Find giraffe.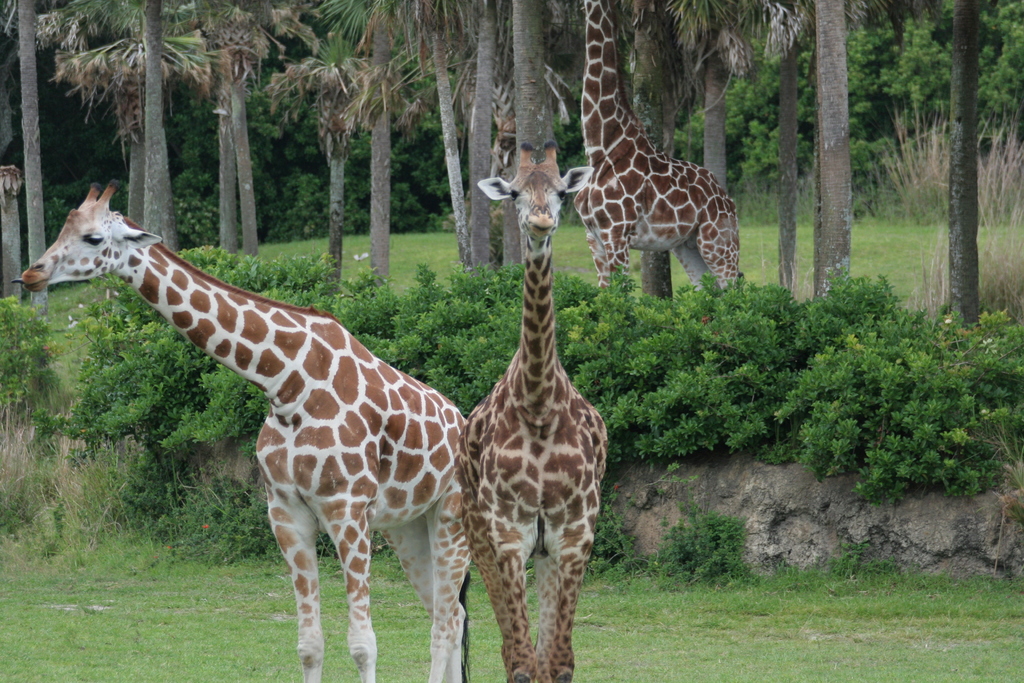
(463,143,611,682).
